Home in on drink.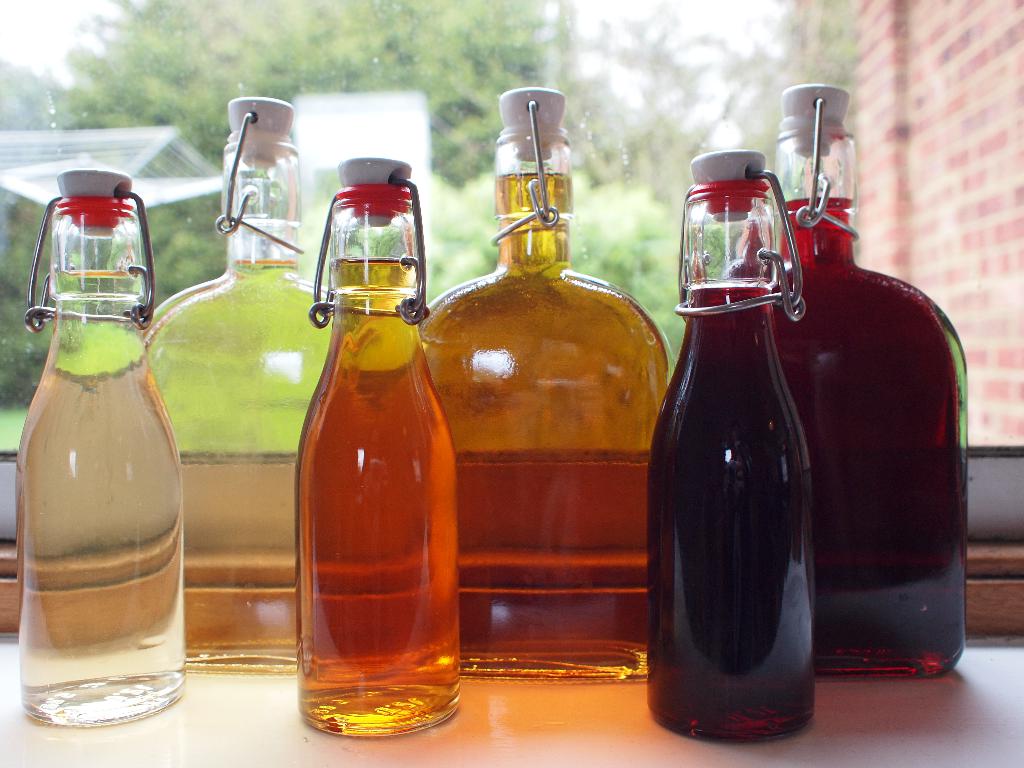
Homed in at {"x1": 648, "y1": 148, "x2": 816, "y2": 743}.
